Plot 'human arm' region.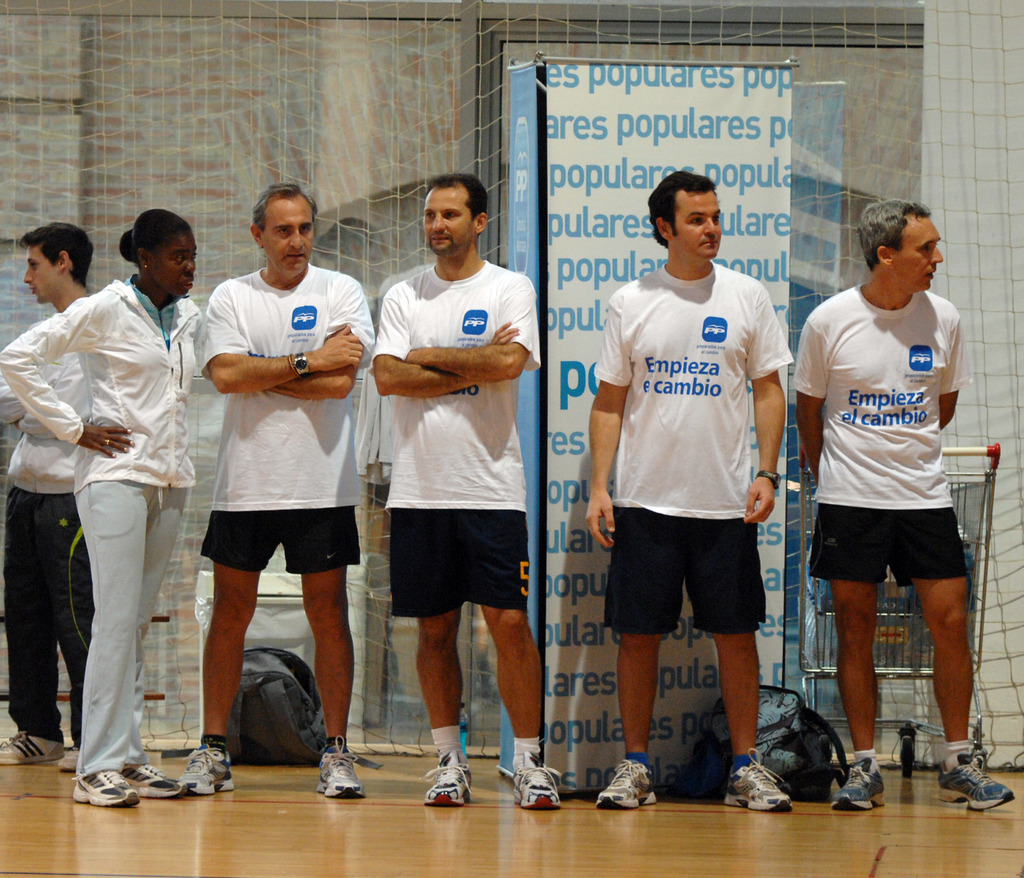
Plotted at BBox(927, 308, 953, 427).
